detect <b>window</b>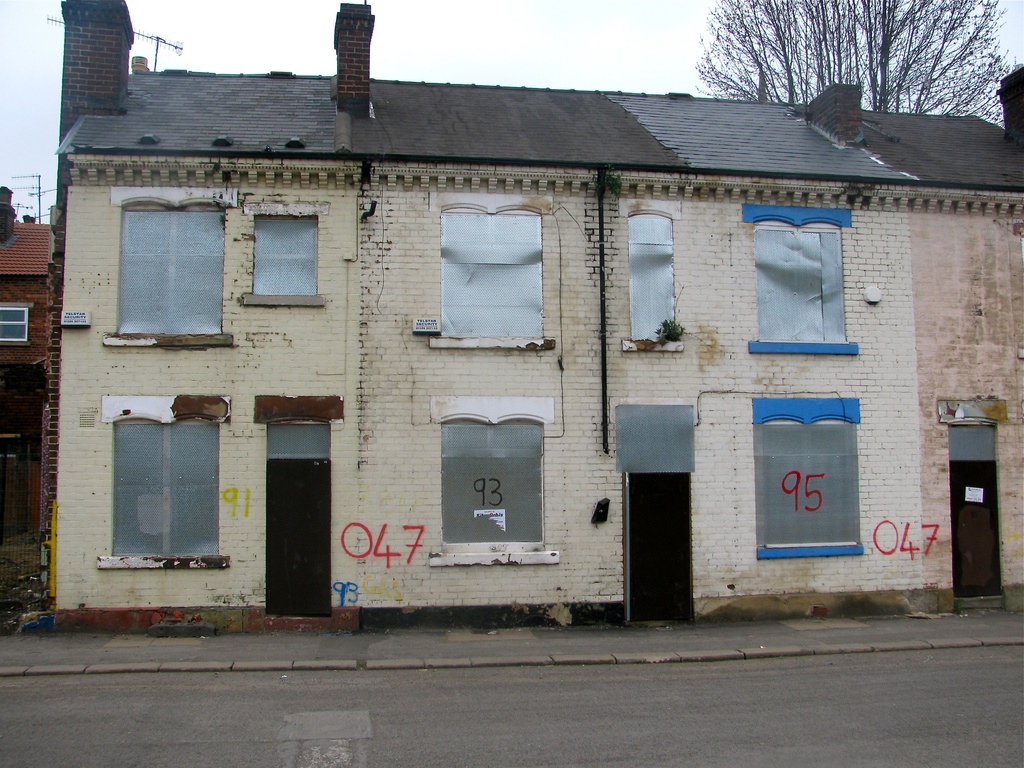
[751, 394, 863, 560]
